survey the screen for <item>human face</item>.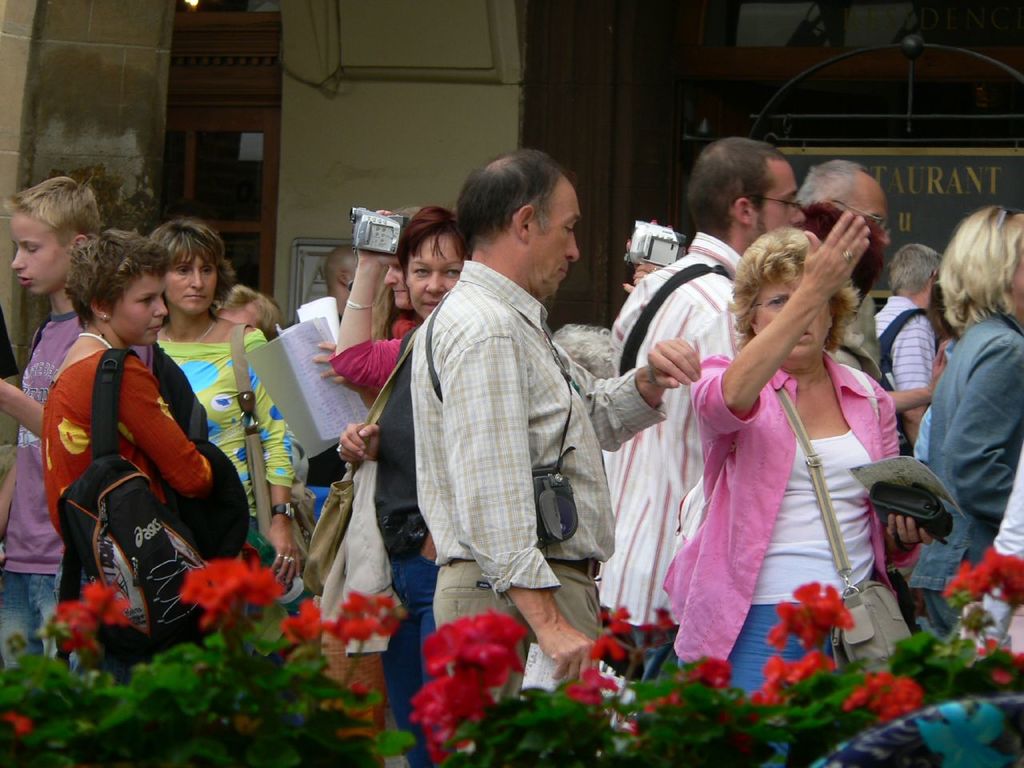
Survey found: [386, 254, 414, 308].
